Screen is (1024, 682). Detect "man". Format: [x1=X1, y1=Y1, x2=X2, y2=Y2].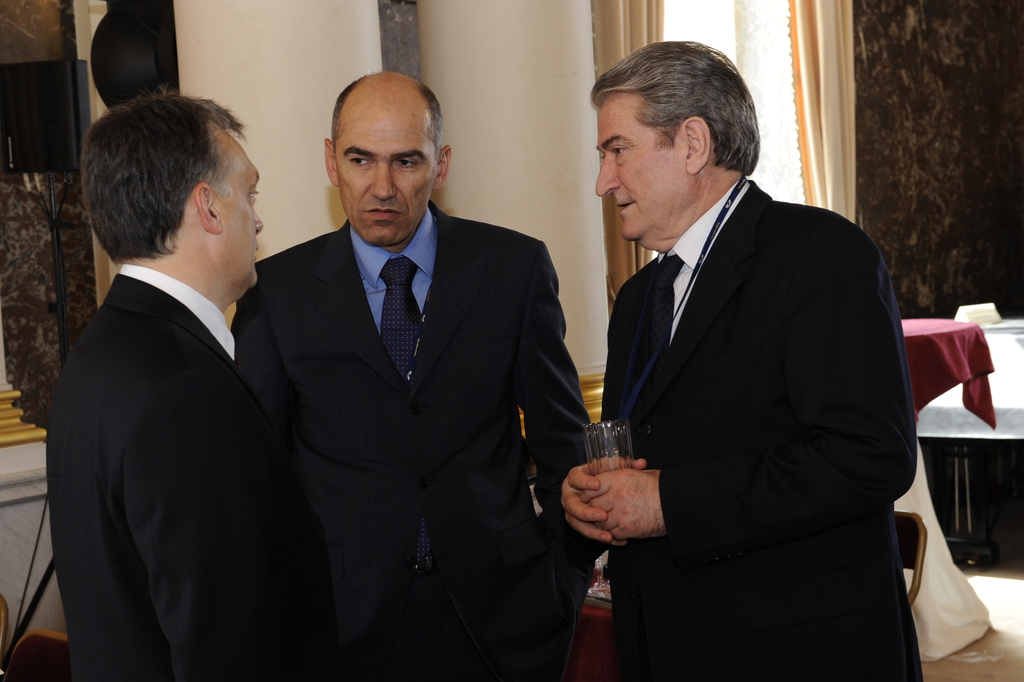
[x1=209, y1=59, x2=636, y2=681].
